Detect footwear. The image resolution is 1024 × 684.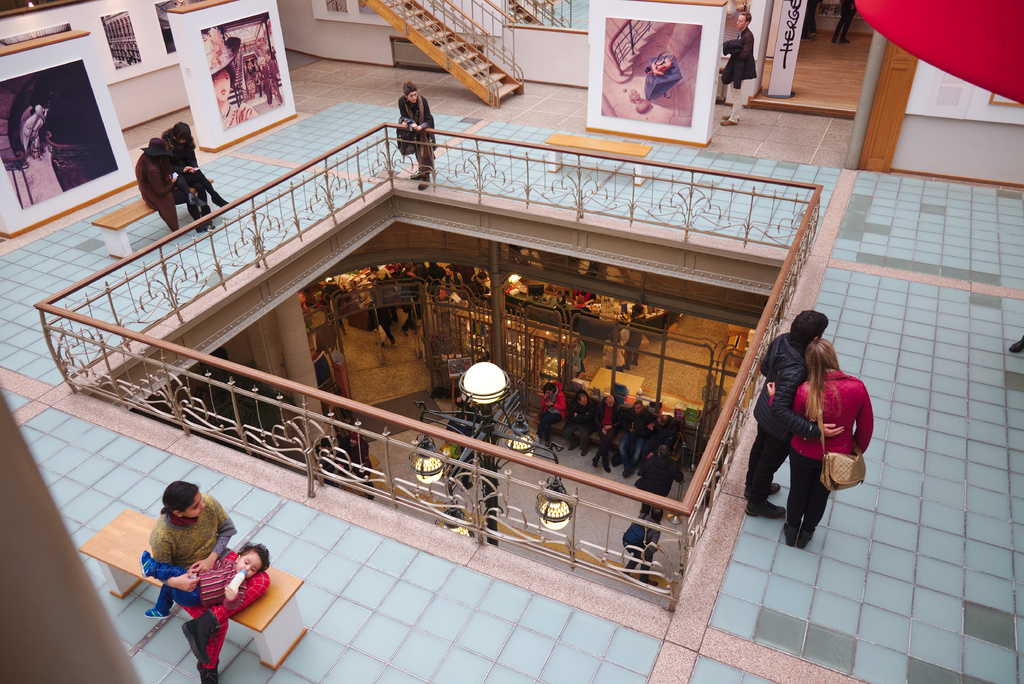
(x1=592, y1=454, x2=598, y2=468).
